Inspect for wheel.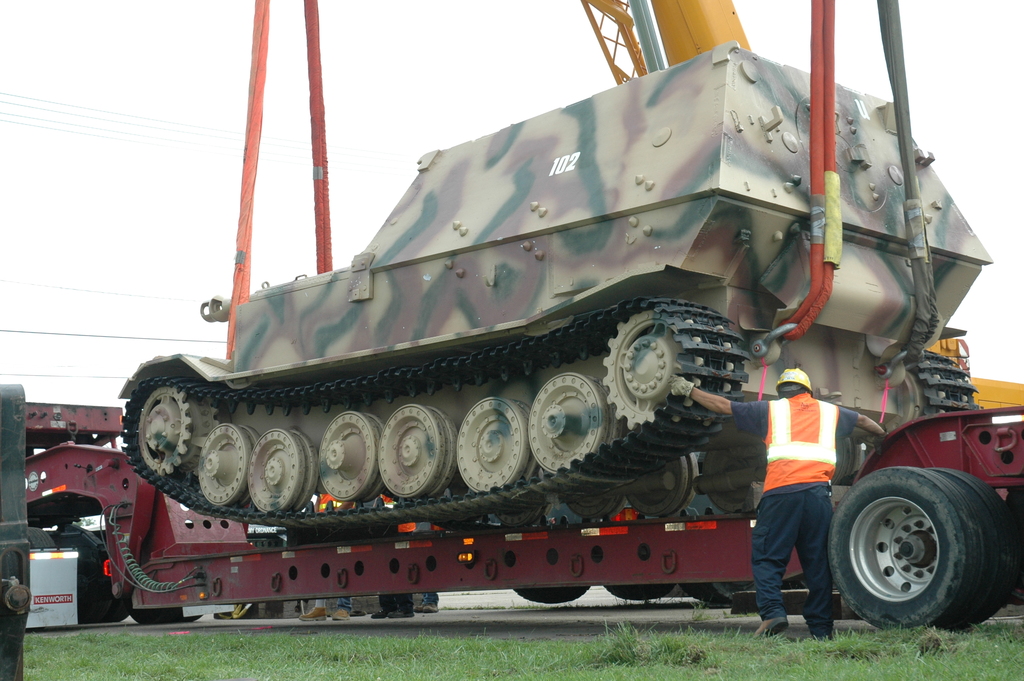
Inspection: [455,398,530,495].
